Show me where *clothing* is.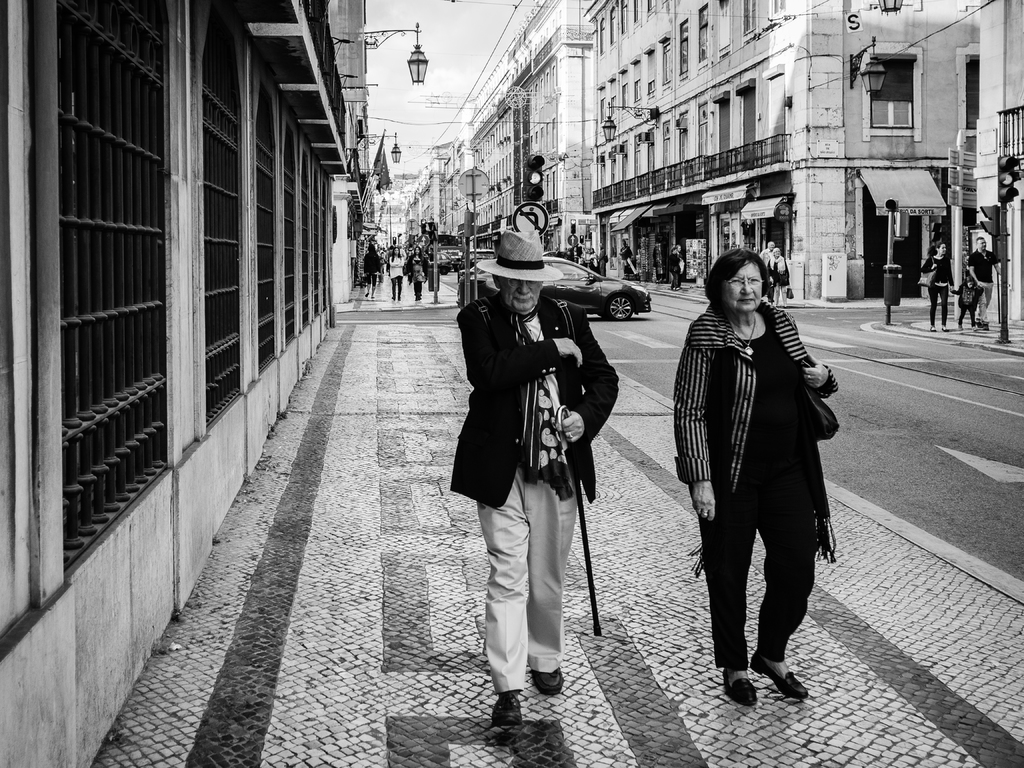
*clothing* is at bbox(388, 254, 404, 292).
